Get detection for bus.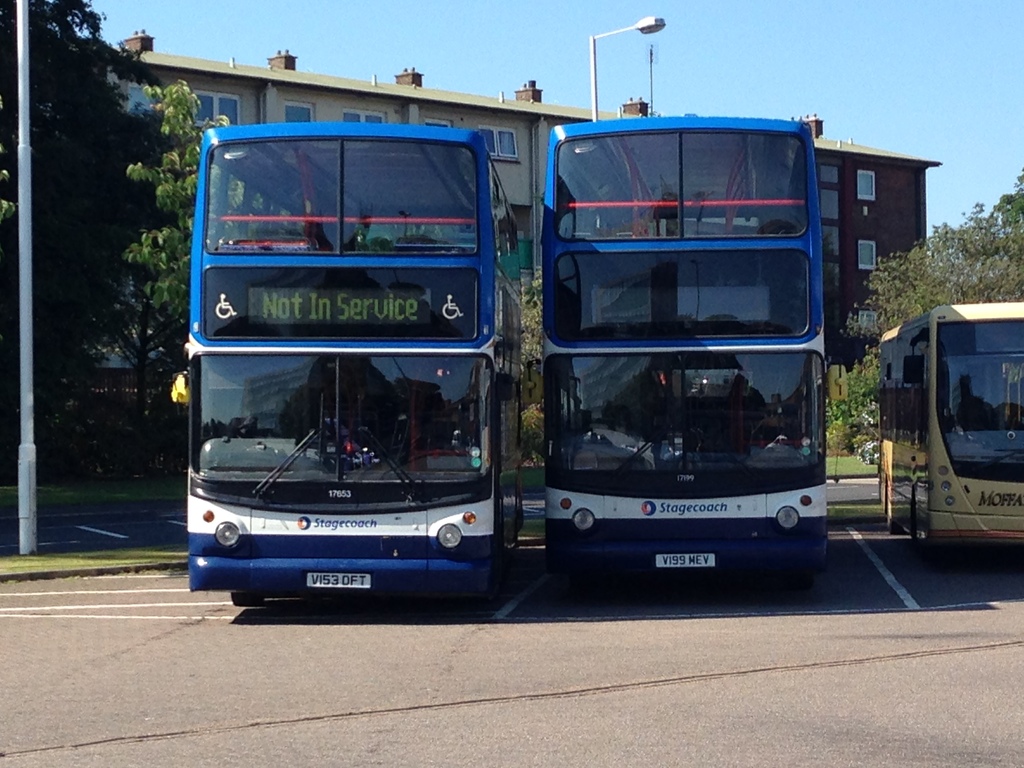
Detection: bbox(188, 122, 520, 596).
